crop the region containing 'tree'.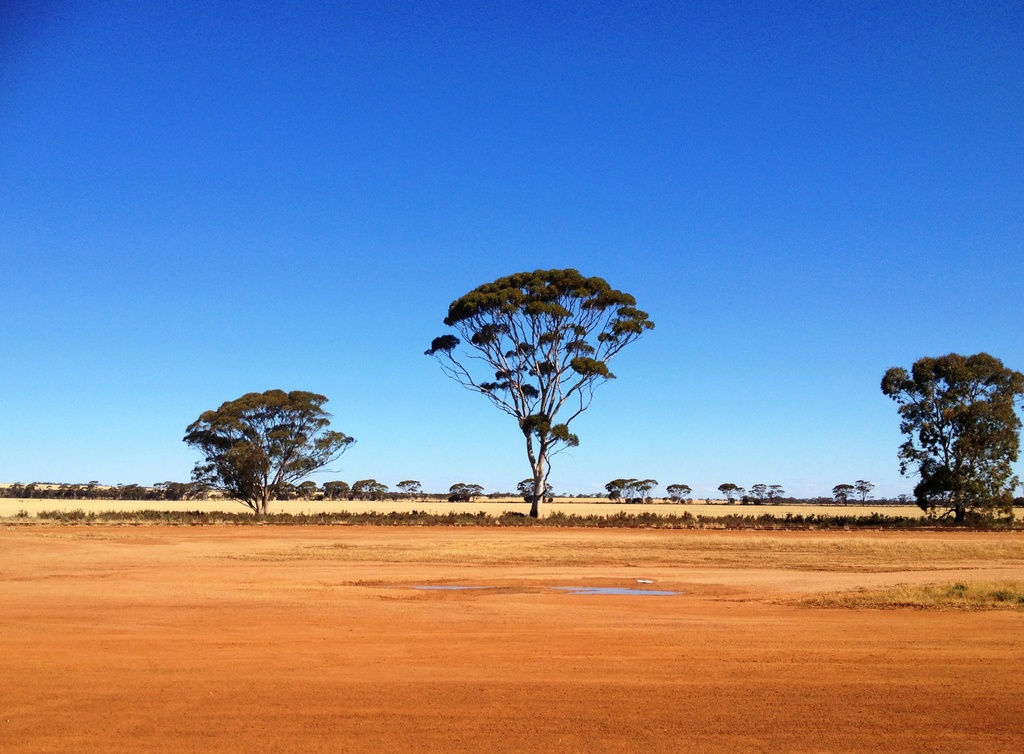
Crop region: pyautogui.locateOnScreen(665, 480, 692, 504).
